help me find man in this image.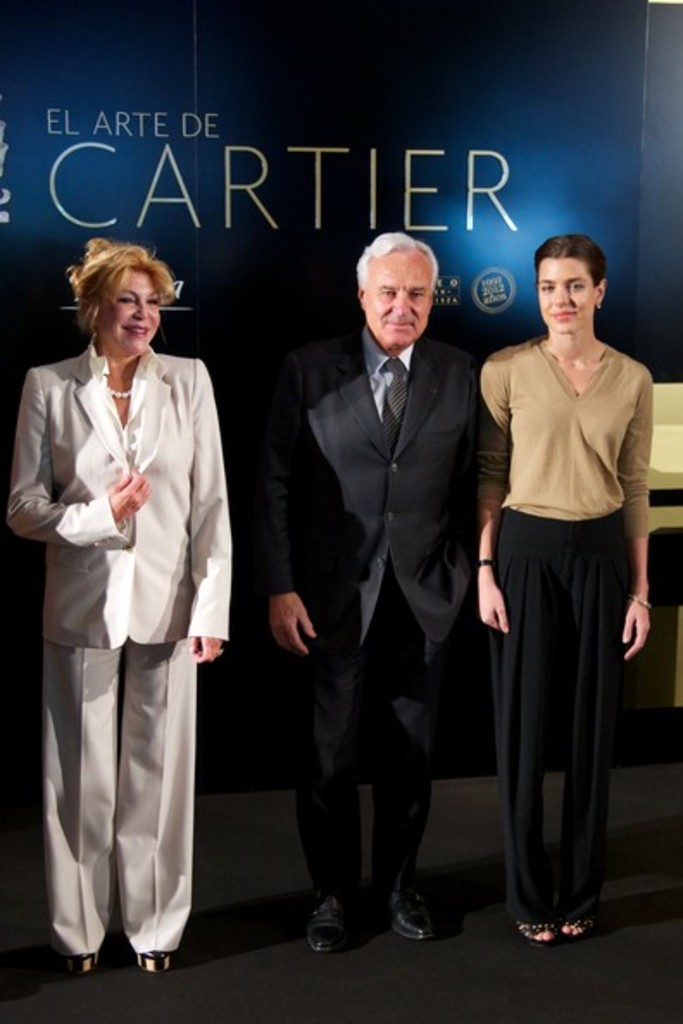
Found it: bbox(26, 238, 233, 964).
